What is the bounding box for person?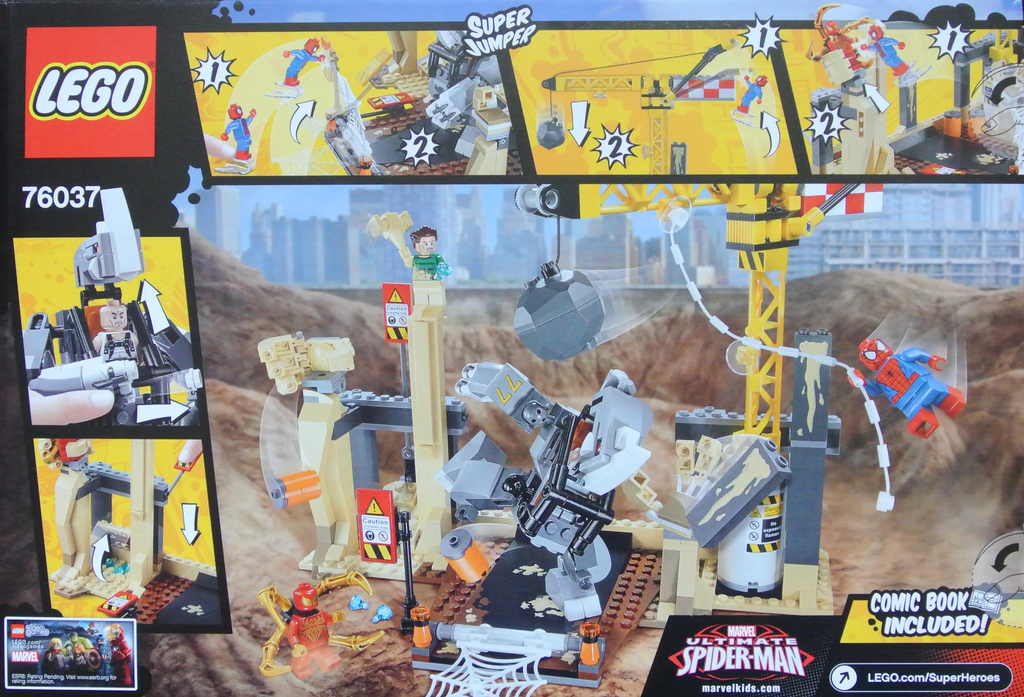
l=737, t=72, r=765, b=115.
